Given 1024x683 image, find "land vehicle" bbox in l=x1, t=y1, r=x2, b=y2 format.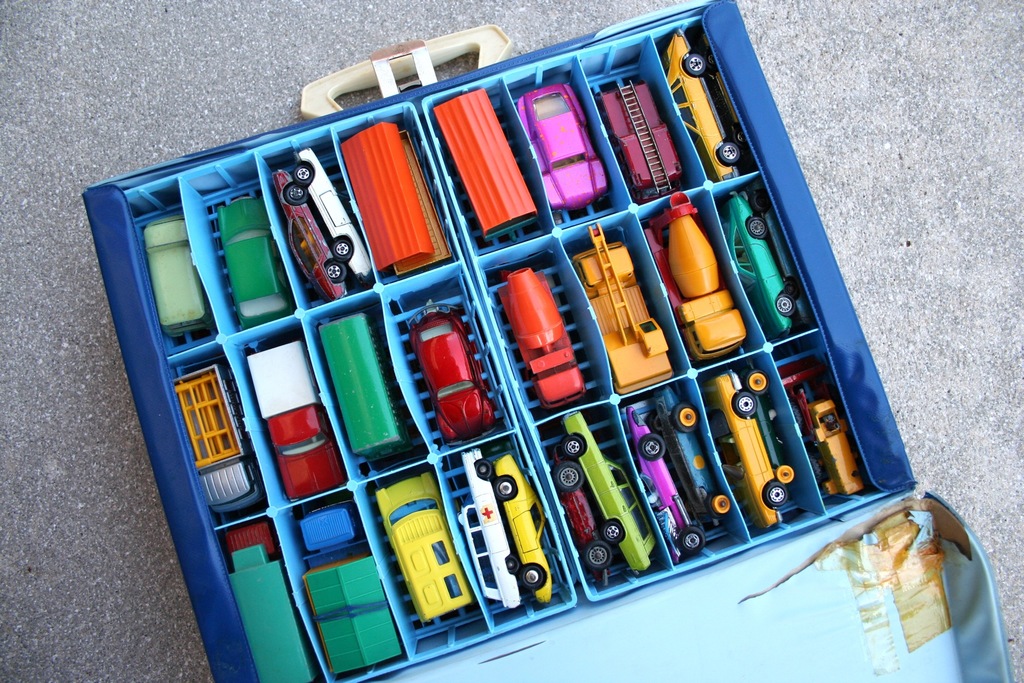
l=458, t=446, r=519, b=610.
